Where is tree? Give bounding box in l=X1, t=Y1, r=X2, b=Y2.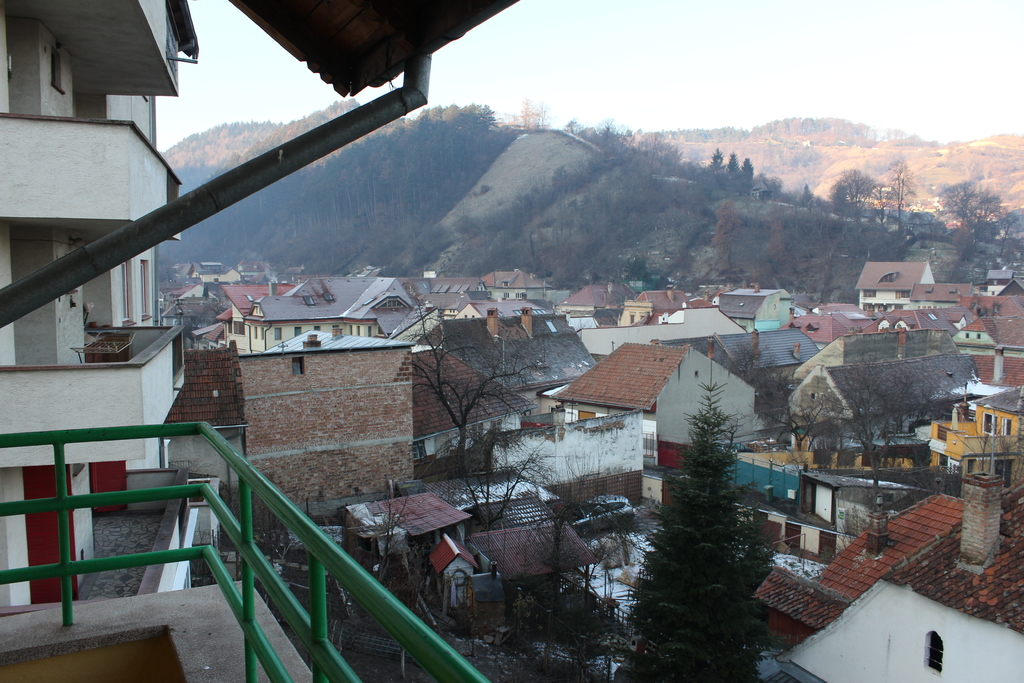
l=706, t=199, r=748, b=285.
